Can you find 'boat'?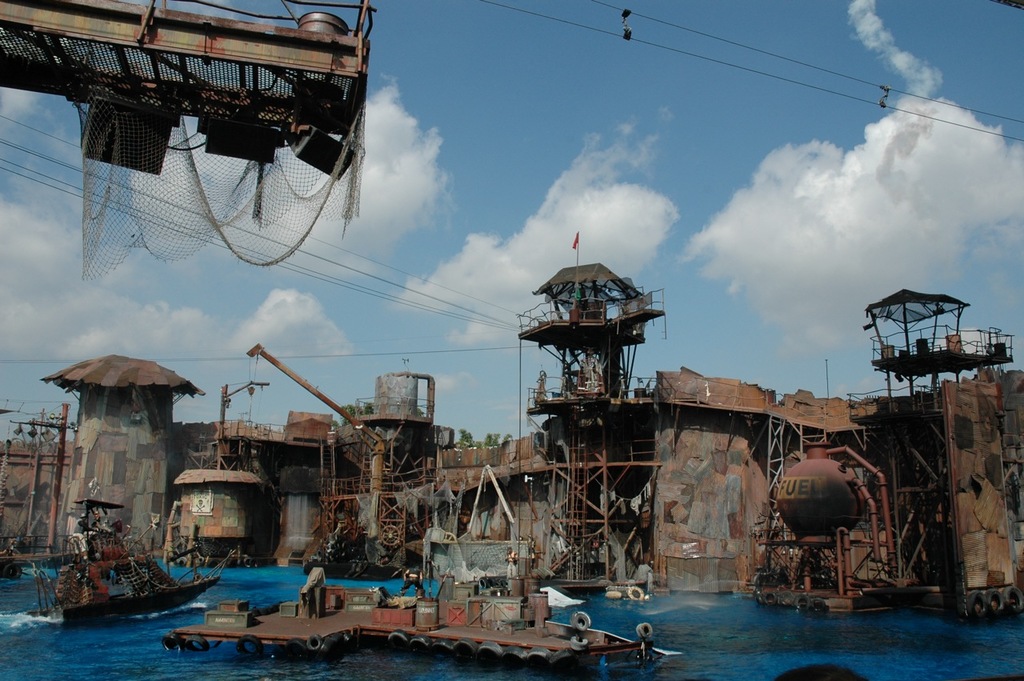
Yes, bounding box: (left=34, top=491, right=222, bottom=629).
